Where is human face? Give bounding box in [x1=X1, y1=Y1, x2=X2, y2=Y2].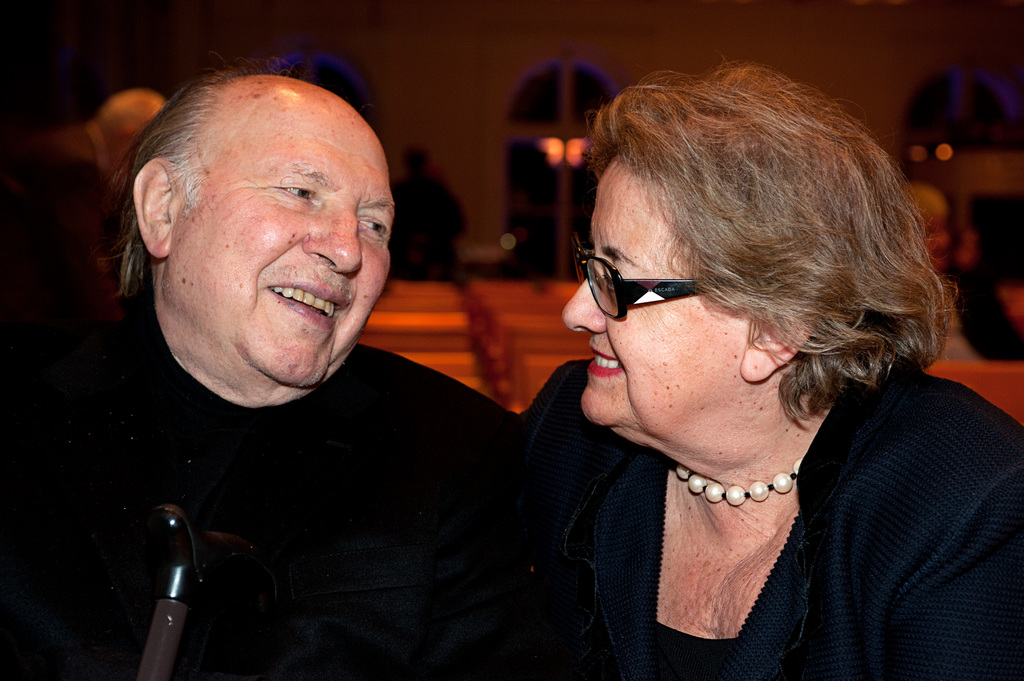
[x1=170, y1=83, x2=388, y2=387].
